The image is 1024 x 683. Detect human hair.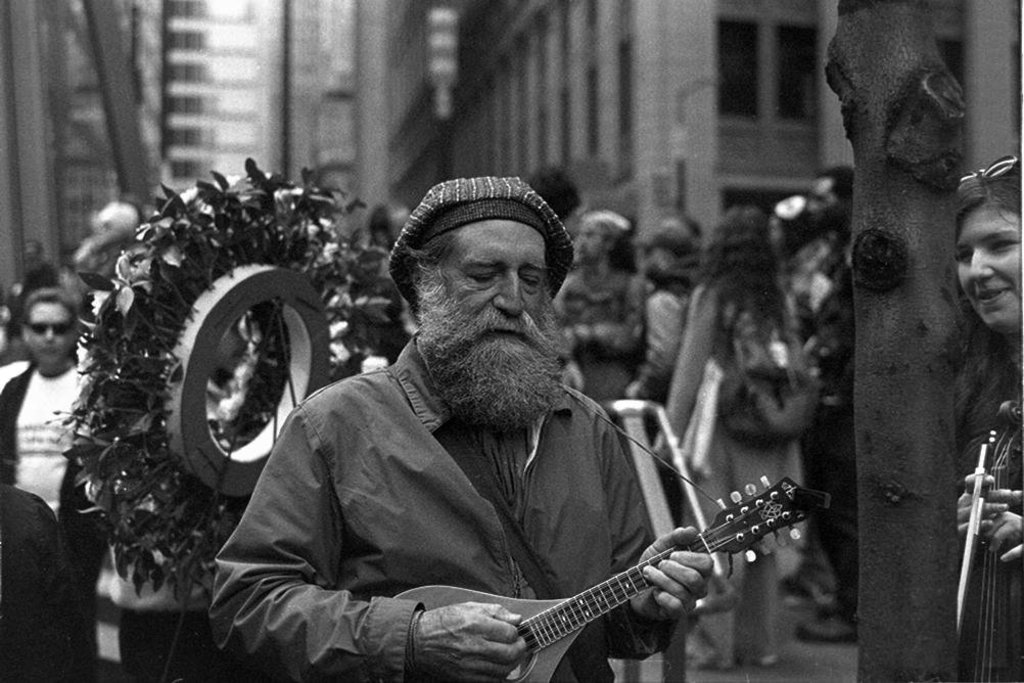
Detection: (left=600, top=222, right=641, bottom=275).
